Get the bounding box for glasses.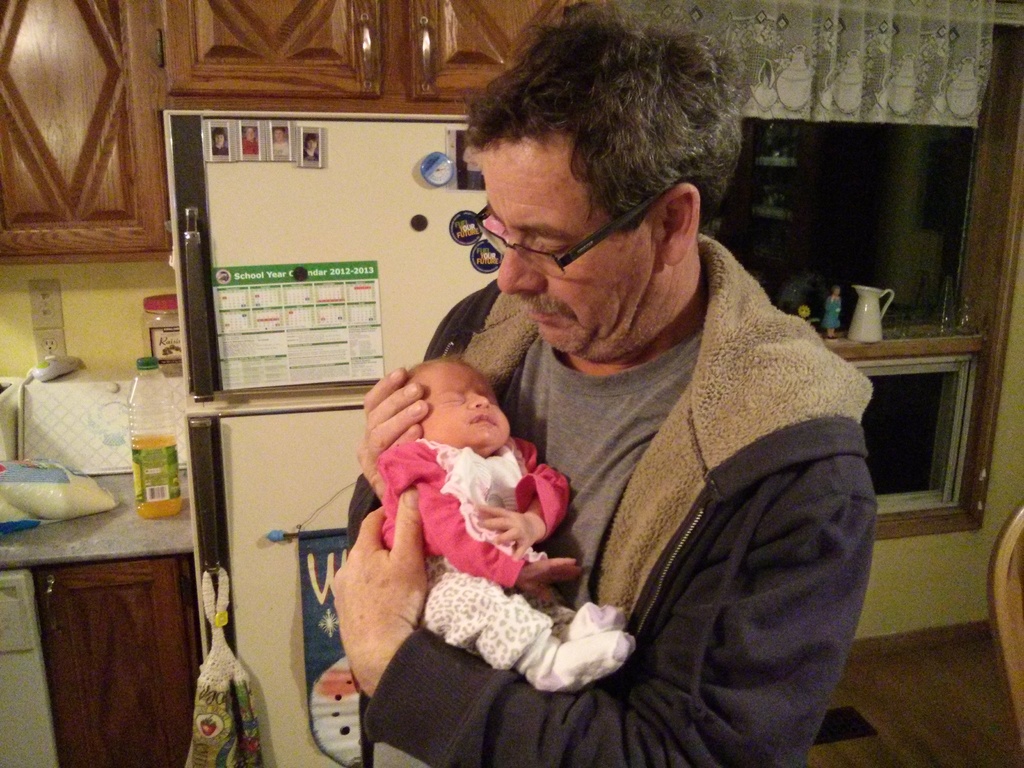
452 186 700 276.
